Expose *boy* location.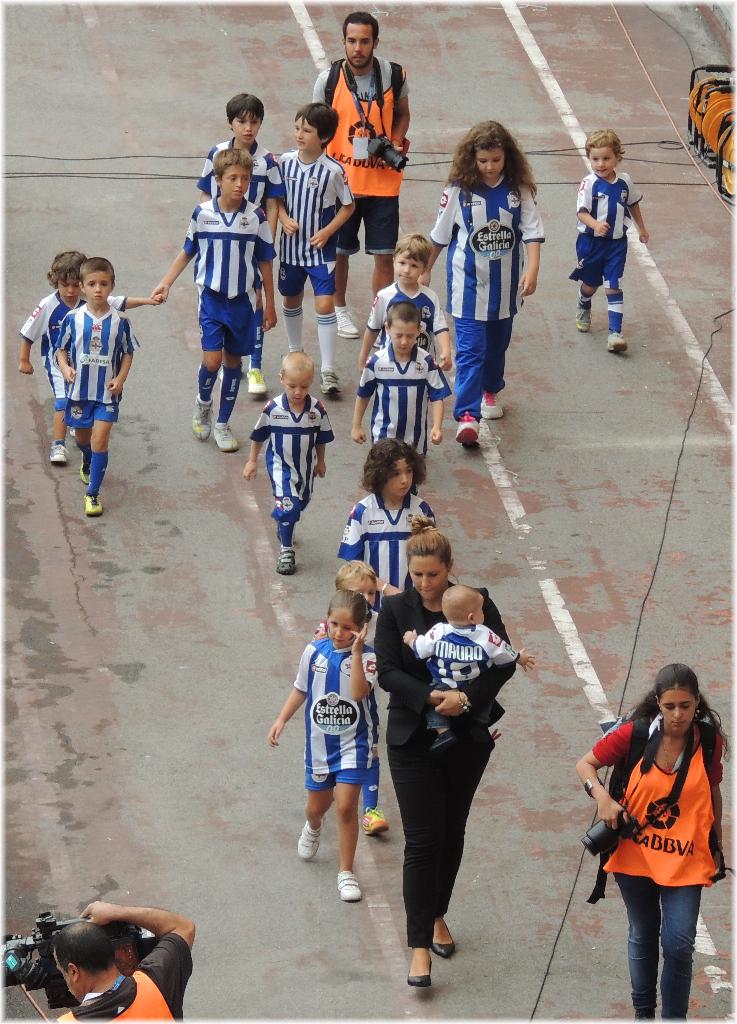
Exposed at select_region(355, 228, 451, 377).
